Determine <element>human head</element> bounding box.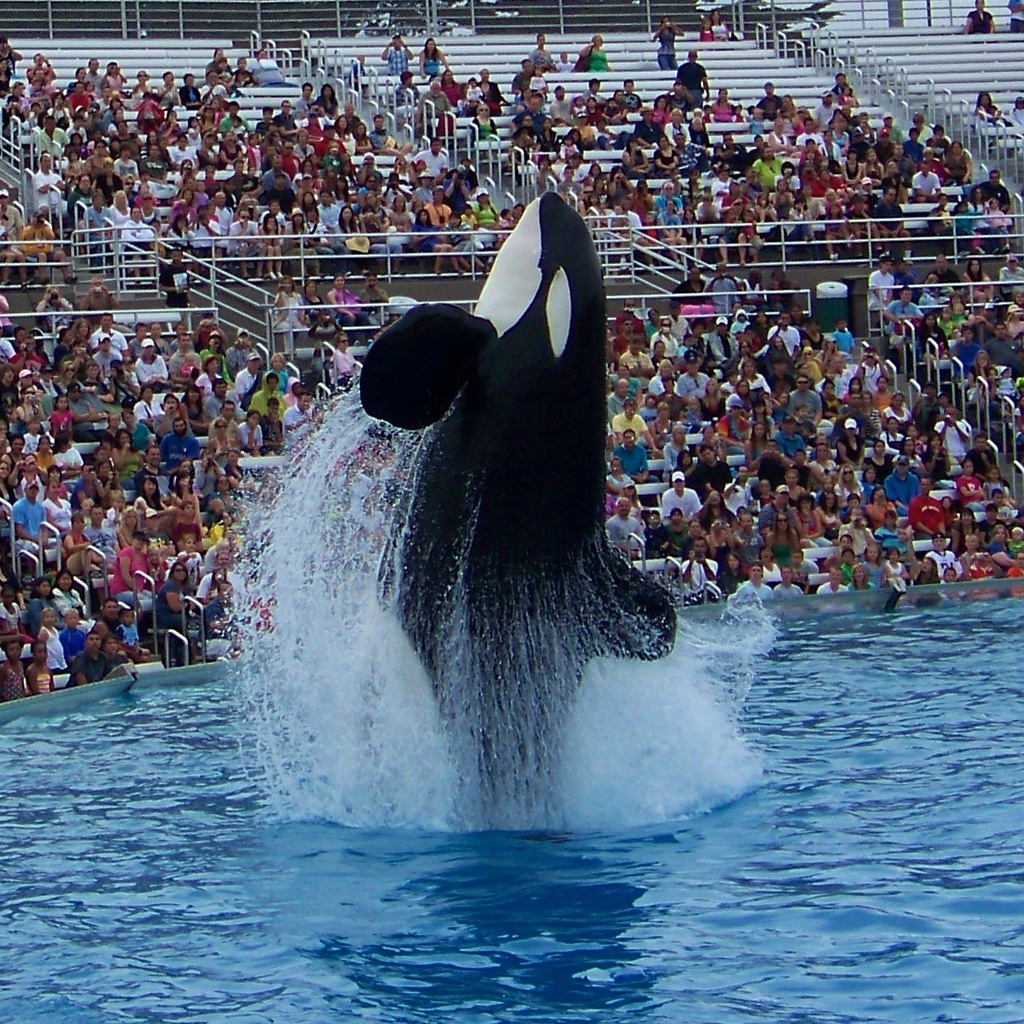
Determined: Rect(739, 465, 750, 485).
